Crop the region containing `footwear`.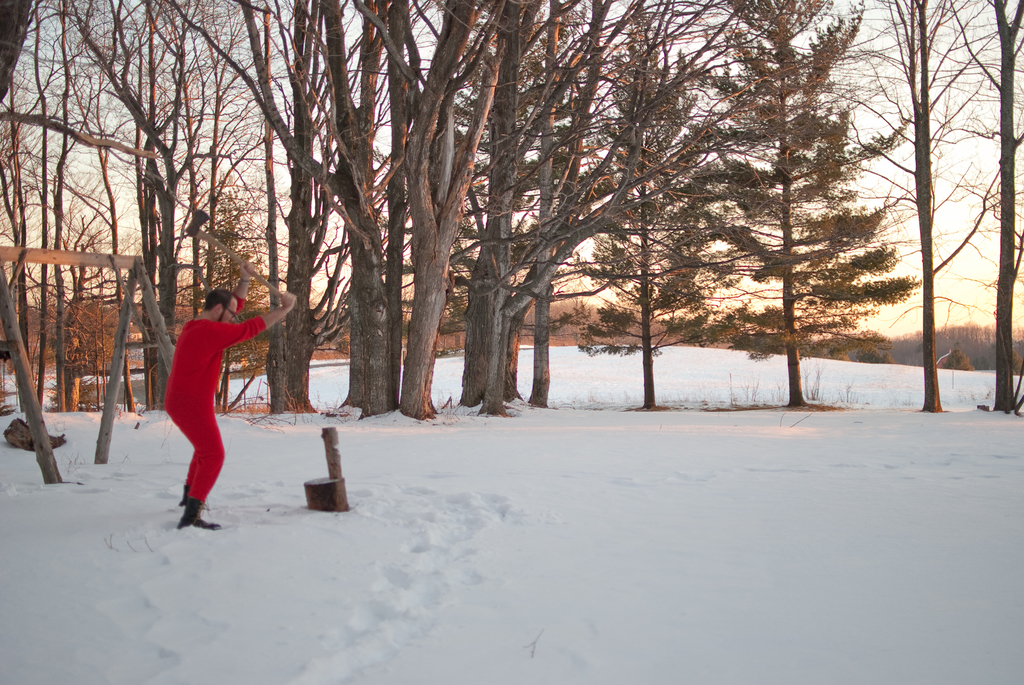
Crop region: {"x1": 179, "y1": 484, "x2": 191, "y2": 509}.
